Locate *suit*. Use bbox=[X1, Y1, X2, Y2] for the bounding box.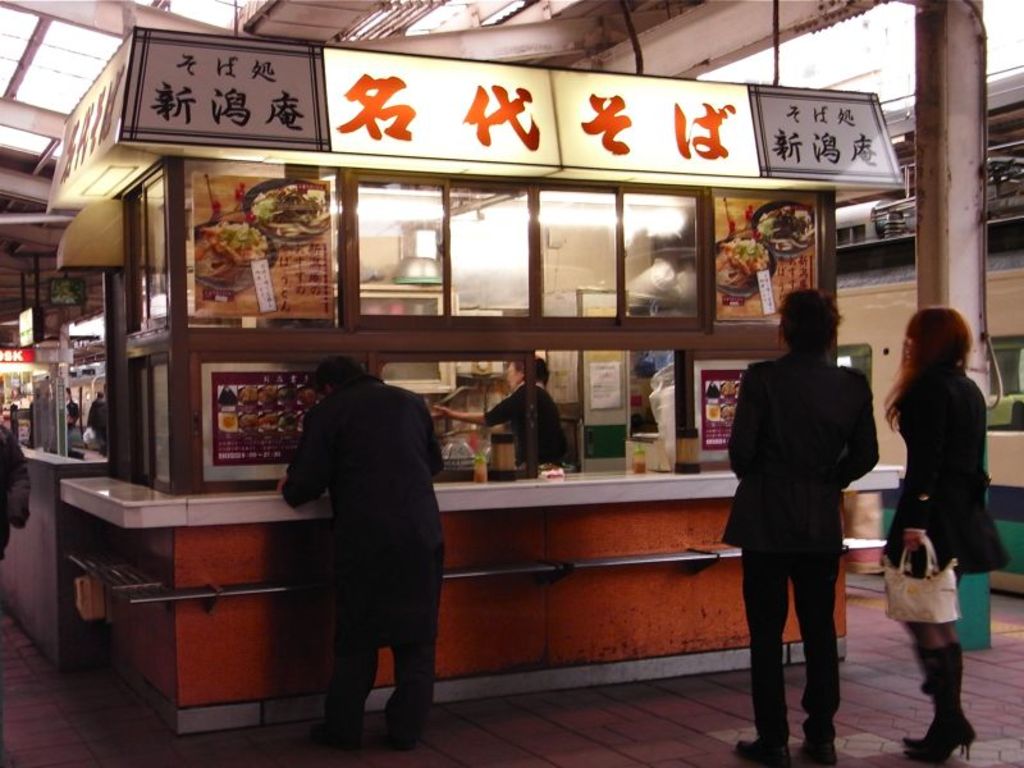
bbox=[724, 326, 886, 733].
